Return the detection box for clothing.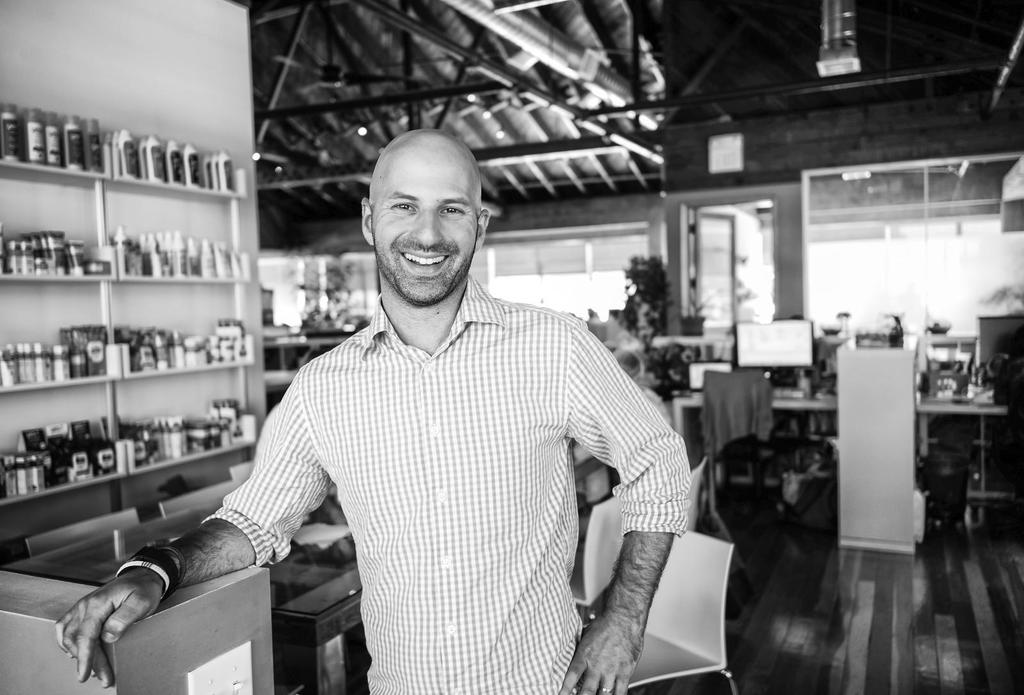
{"left": 205, "top": 286, "right": 696, "bottom": 694}.
